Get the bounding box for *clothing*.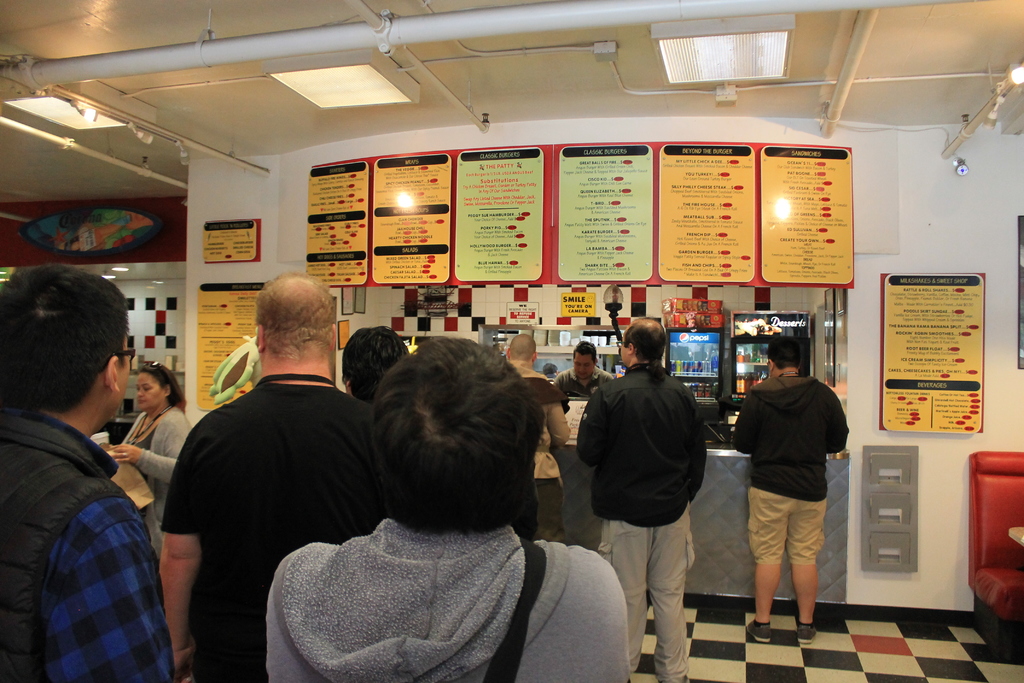
17 372 164 682.
